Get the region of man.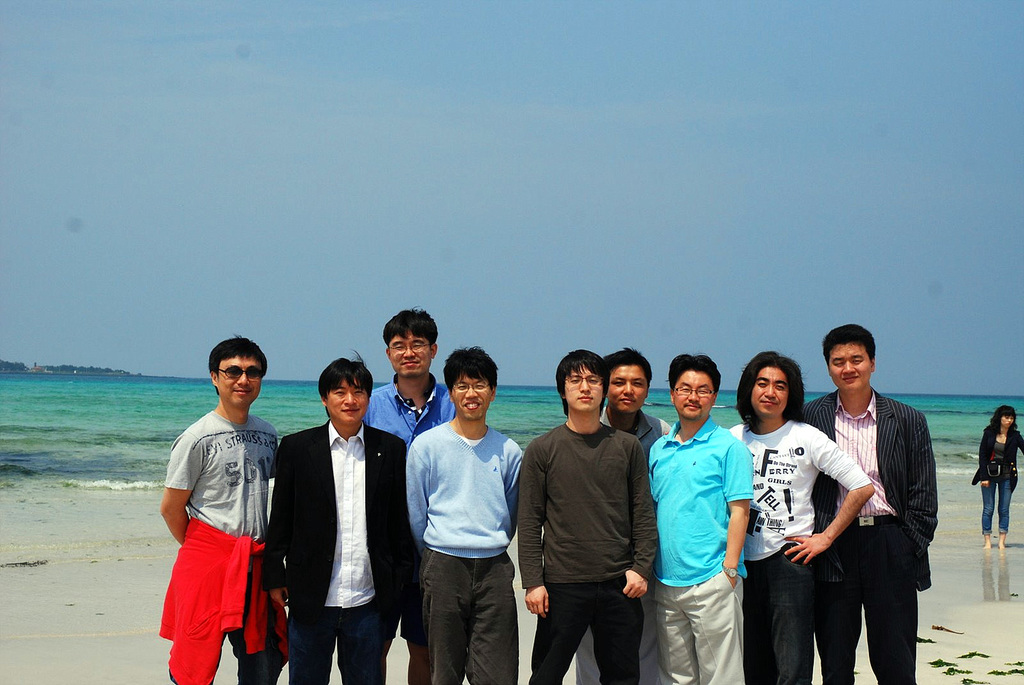
l=644, t=336, r=758, b=684.
